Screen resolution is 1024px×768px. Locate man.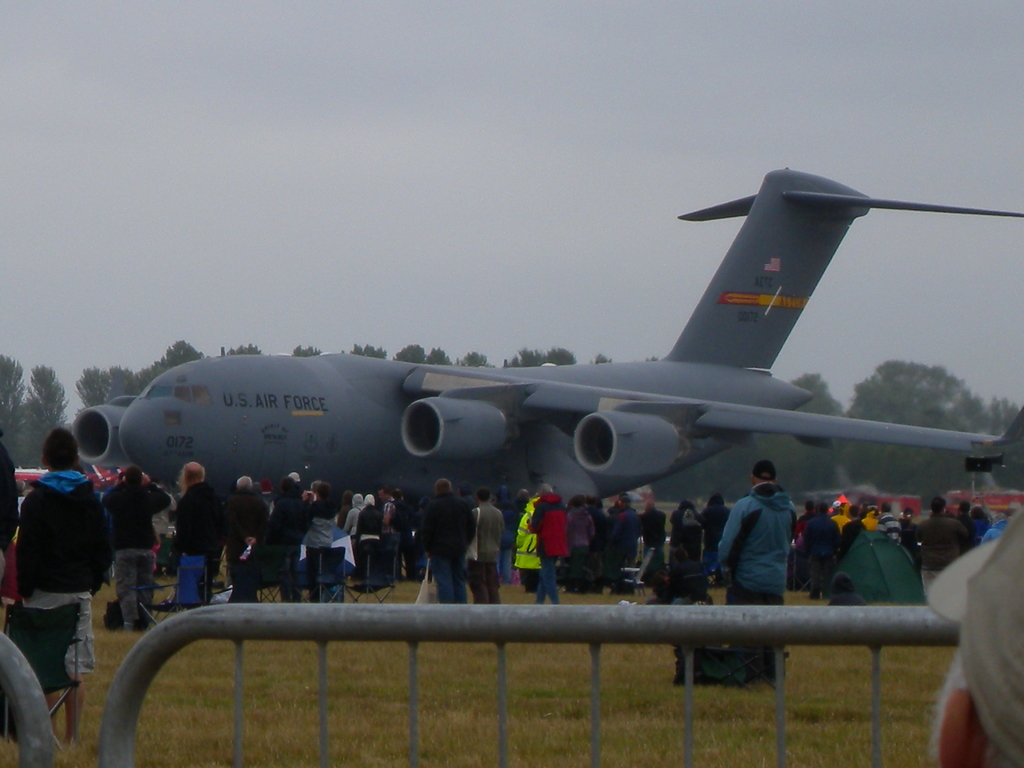
crop(794, 498, 820, 543).
